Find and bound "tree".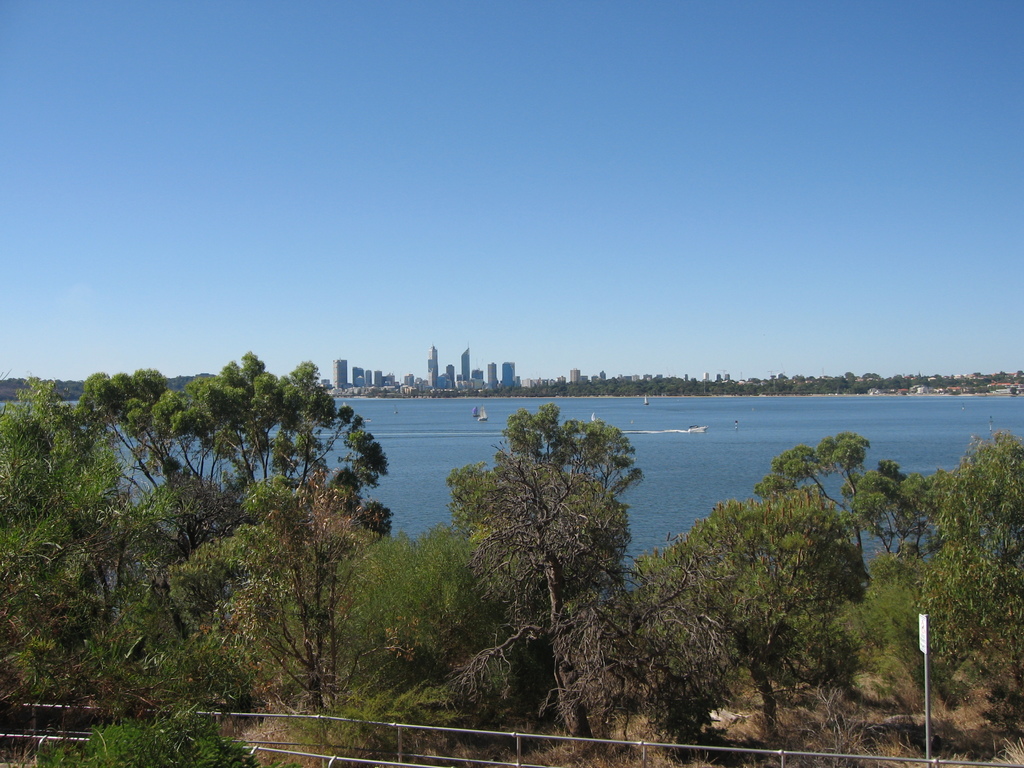
Bound: crop(454, 394, 642, 644).
